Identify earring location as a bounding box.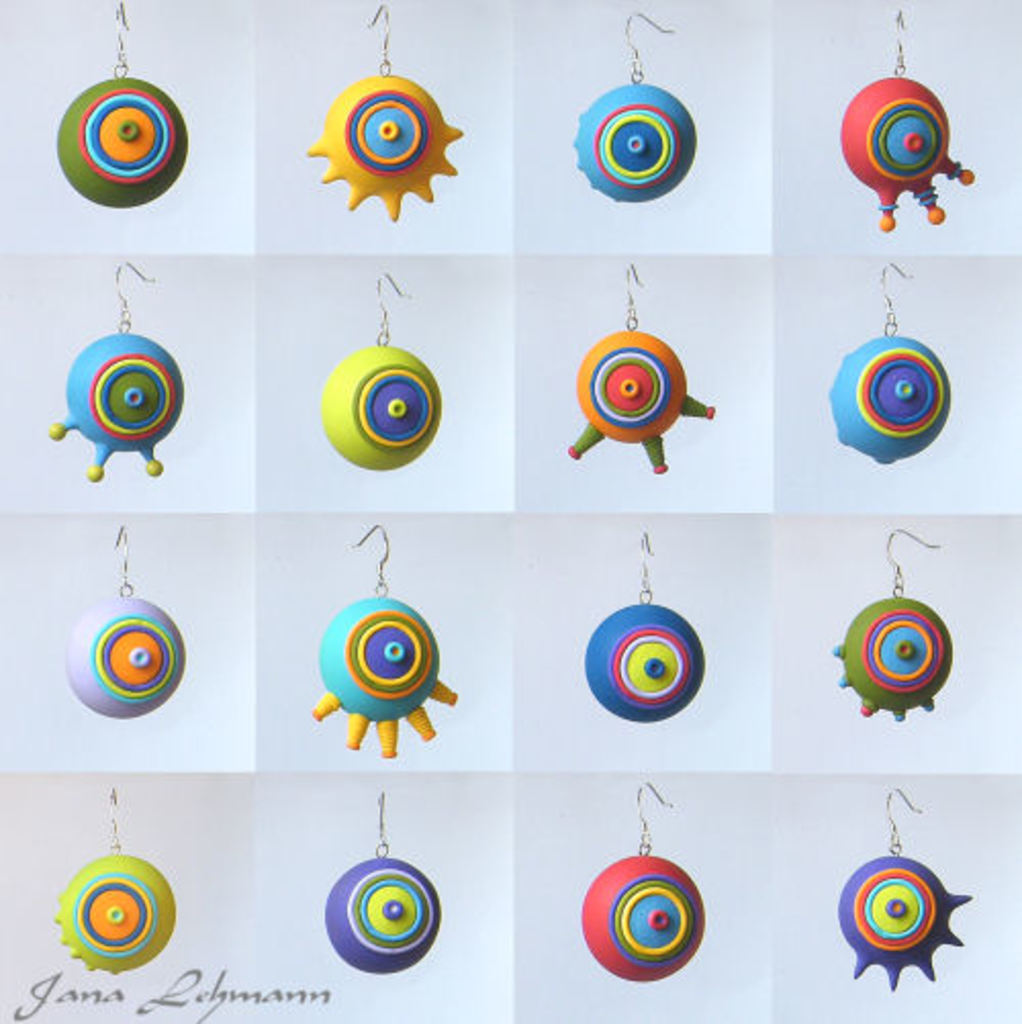
<box>838,2,977,233</box>.
